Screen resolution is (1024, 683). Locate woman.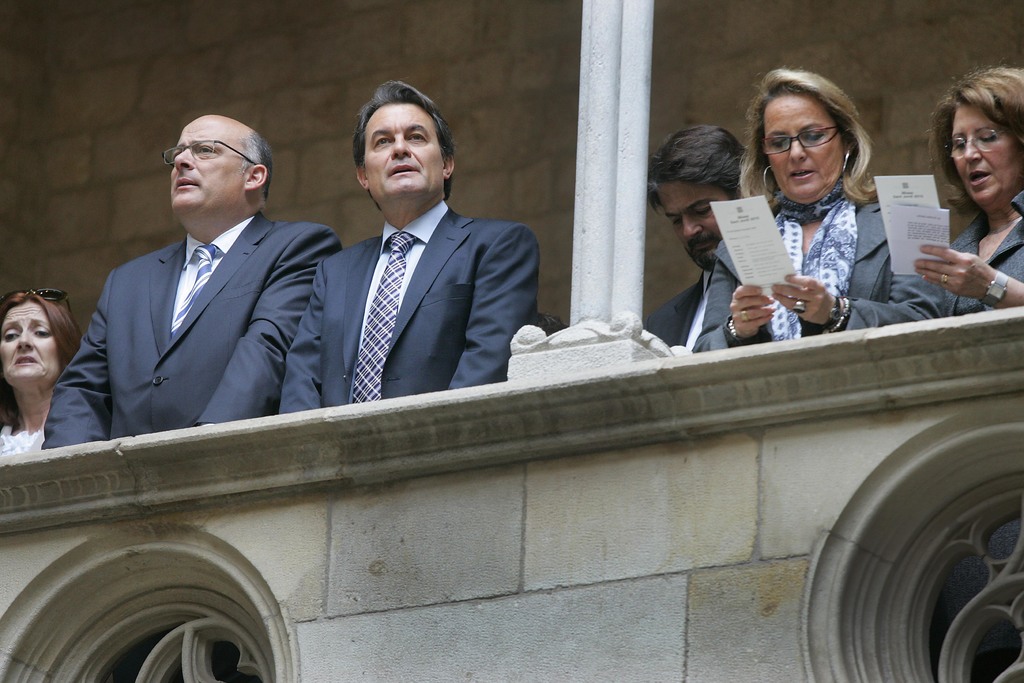
box=[697, 70, 940, 364].
